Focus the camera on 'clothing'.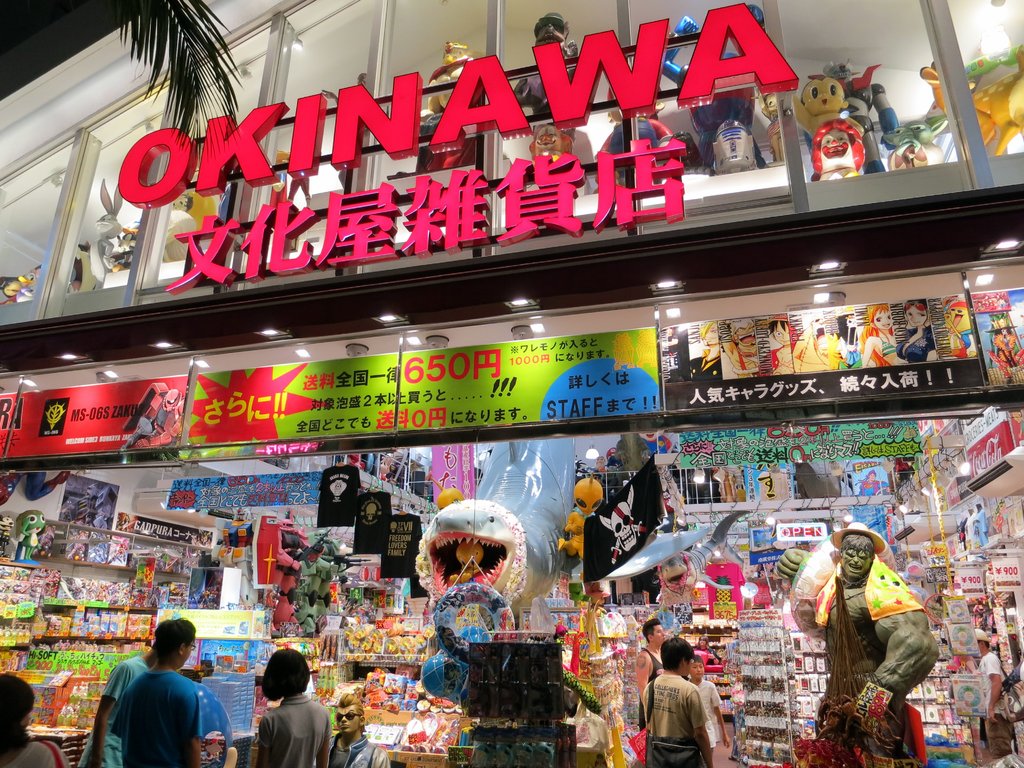
Focus region: (left=878, top=335, right=897, bottom=359).
